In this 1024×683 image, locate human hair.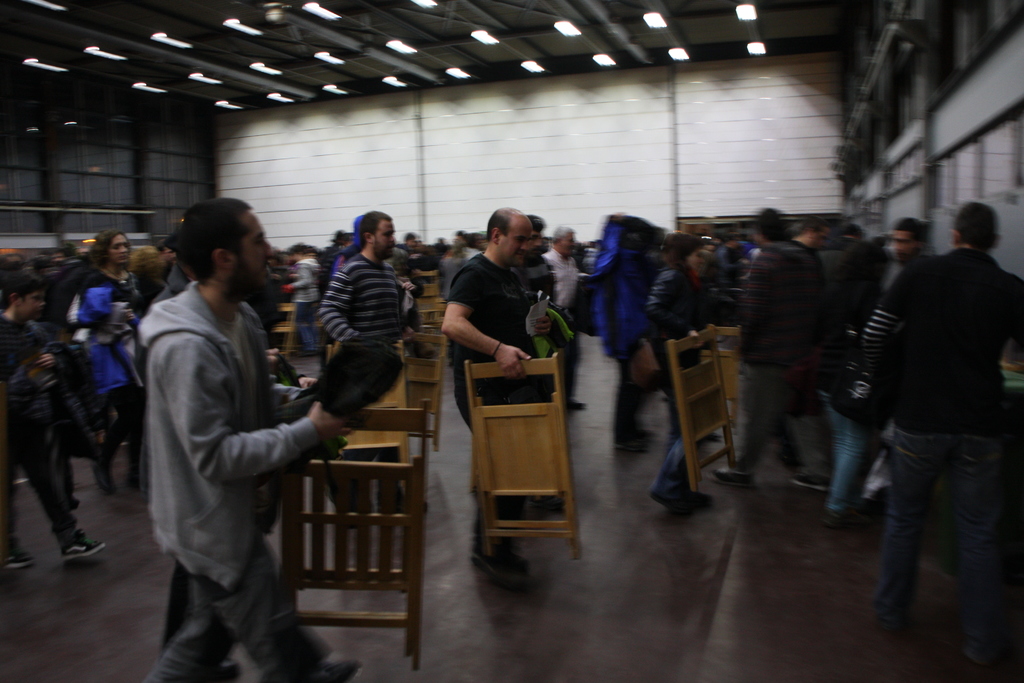
Bounding box: {"x1": 835, "y1": 240, "x2": 891, "y2": 303}.
